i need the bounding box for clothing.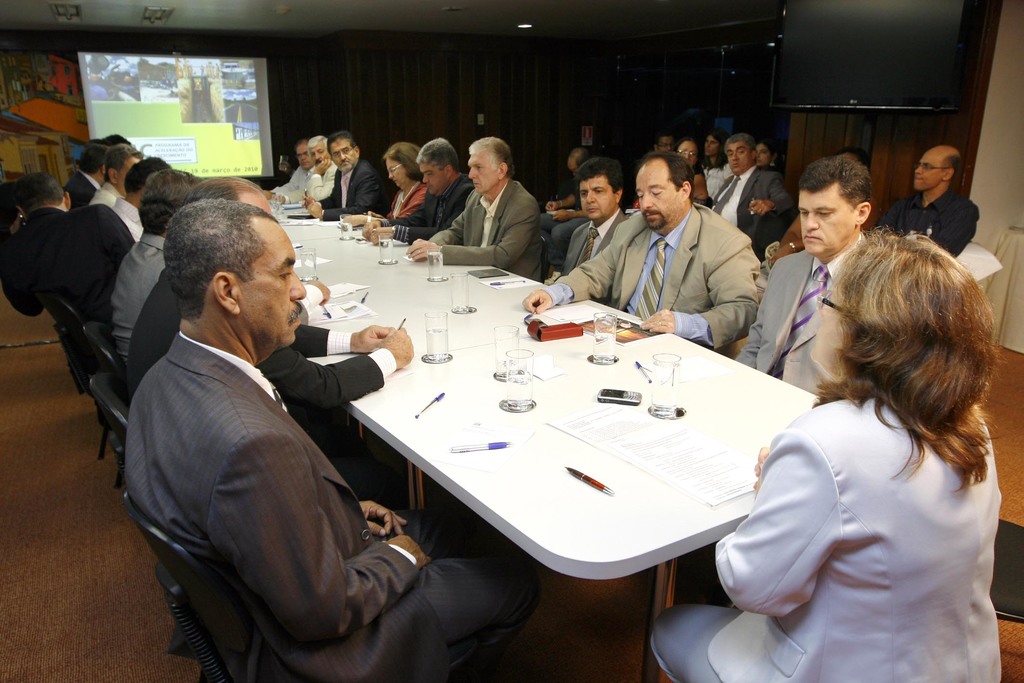
Here it is: locate(540, 207, 627, 266).
